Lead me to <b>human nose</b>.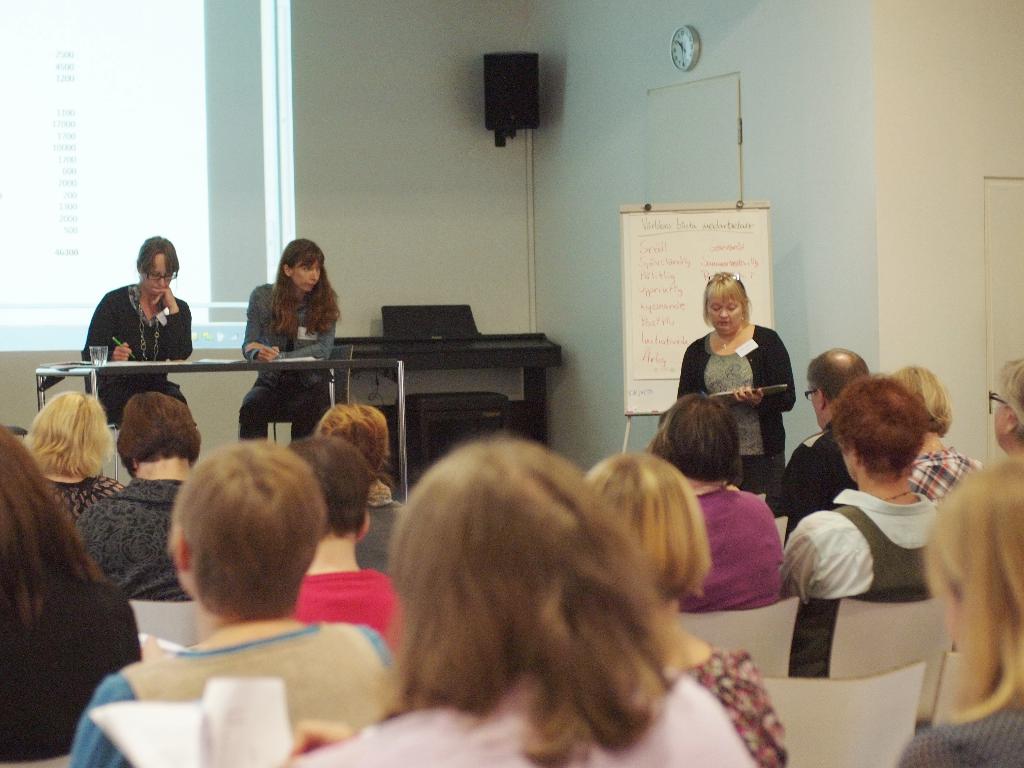
Lead to select_region(308, 269, 318, 284).
